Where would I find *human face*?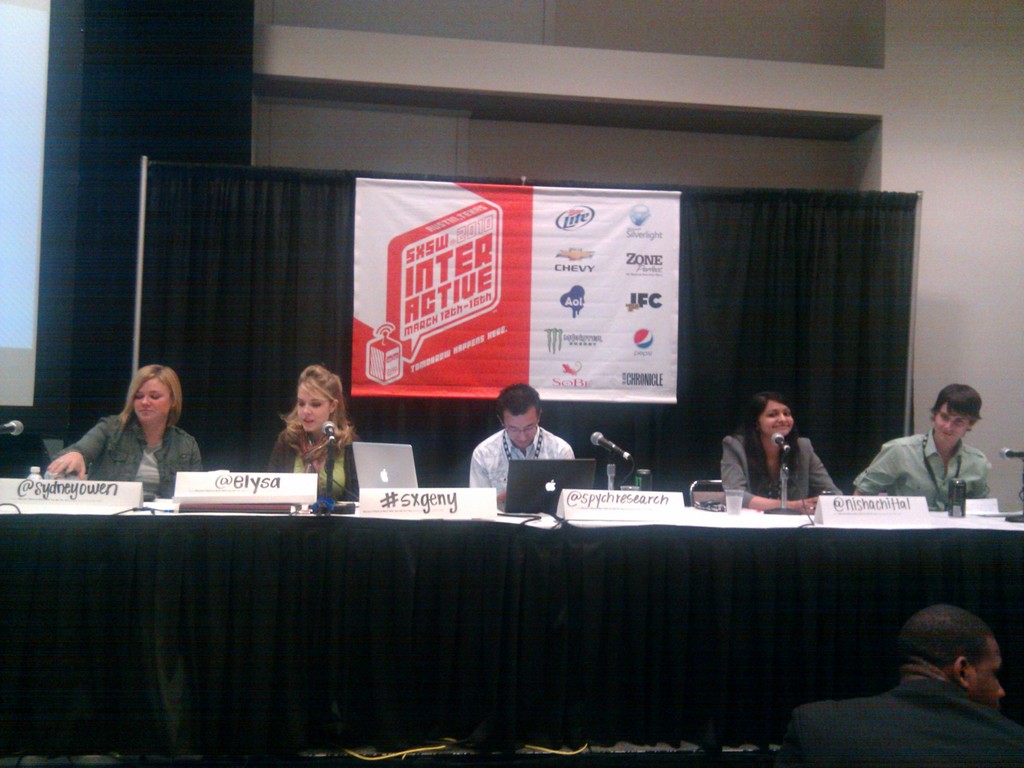
At 132,376,172,419.
